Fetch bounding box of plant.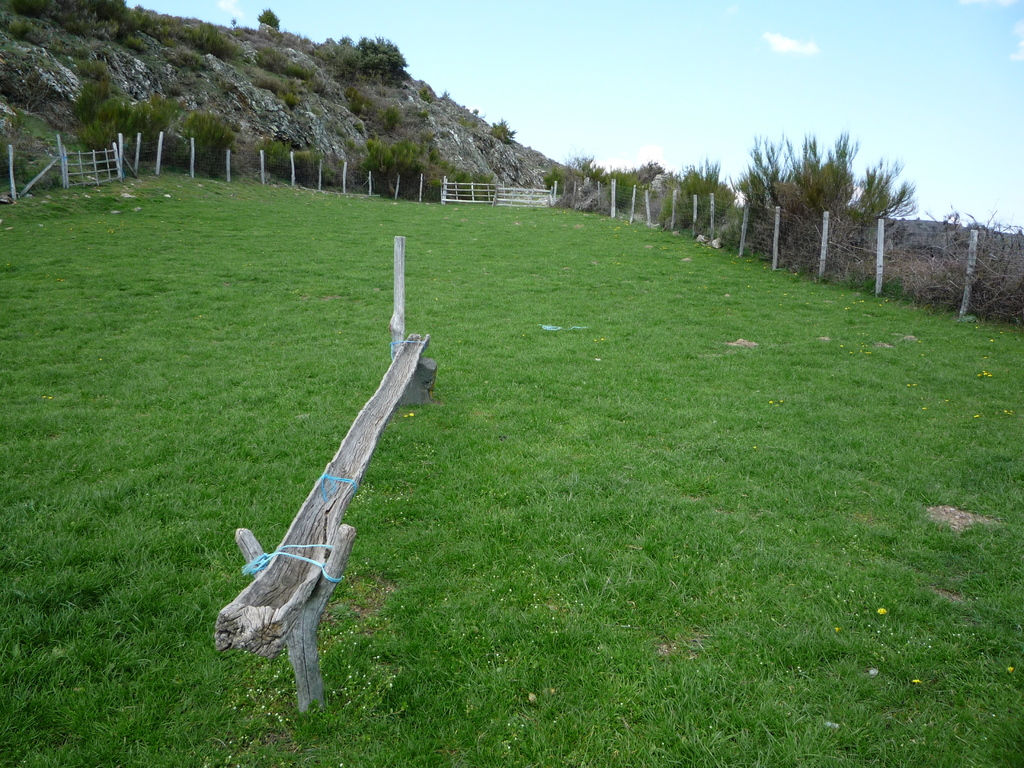
Bbox: crop(18, 107, 79, 148).
